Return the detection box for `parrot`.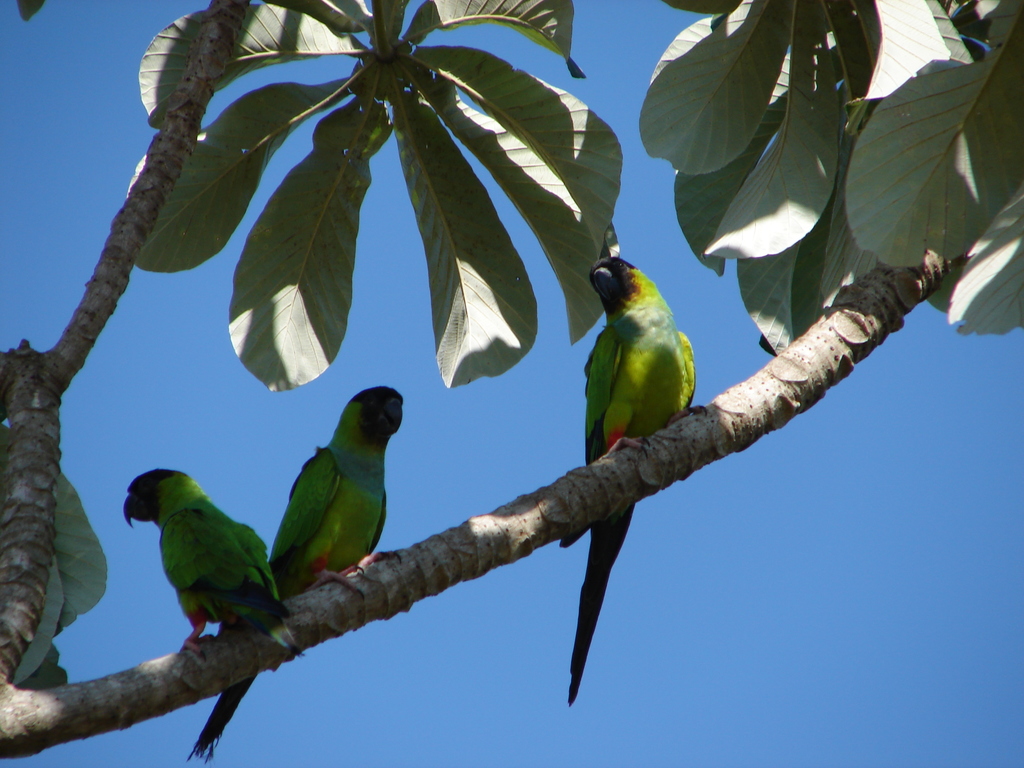
(190, 383, 403, 763).
